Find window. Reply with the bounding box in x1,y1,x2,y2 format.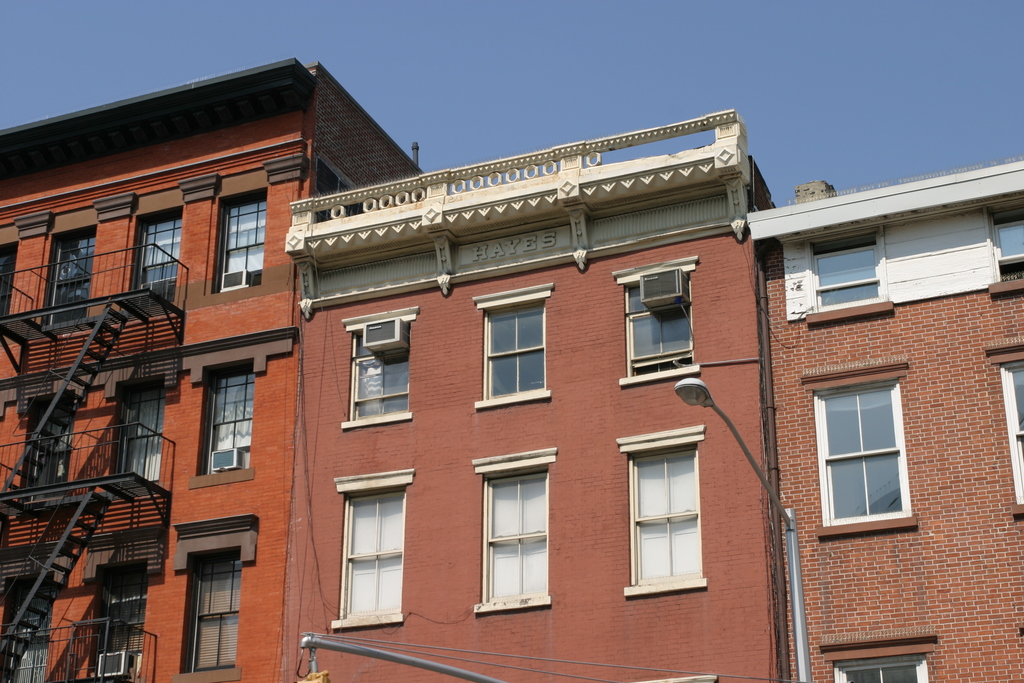
486,297,542,413.
